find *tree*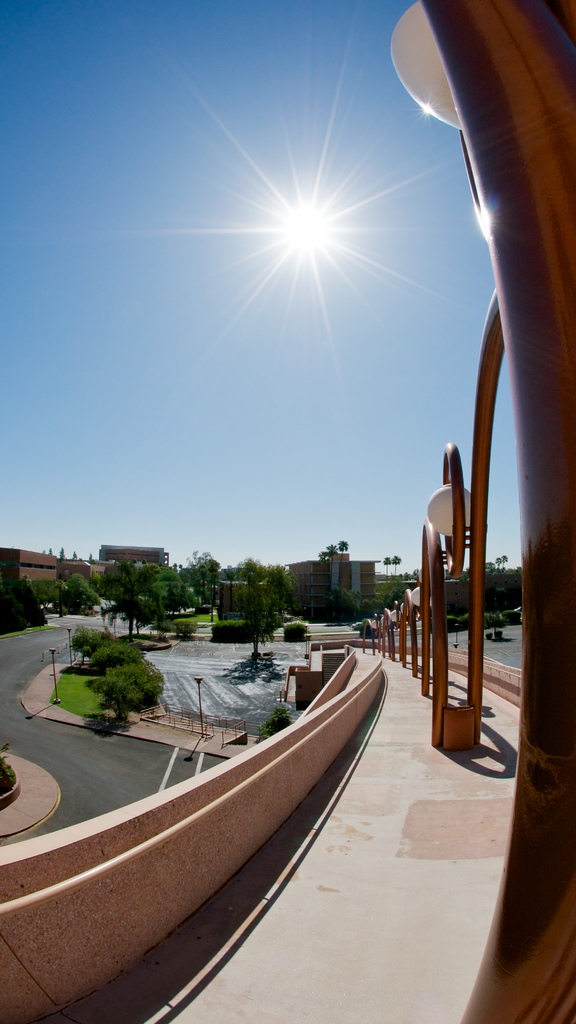
{"x1": 334, "y1": 539, "x2": 349, "y2": 588}
